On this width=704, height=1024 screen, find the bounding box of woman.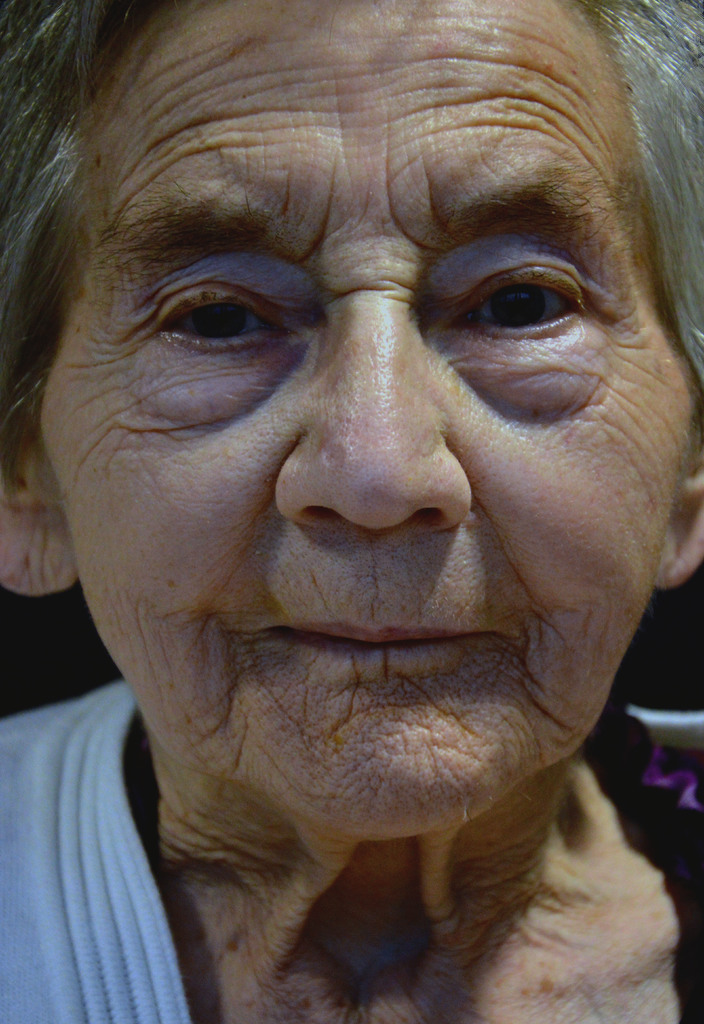
Bounding box: <region>0, 63, 703, 1004</region>.
